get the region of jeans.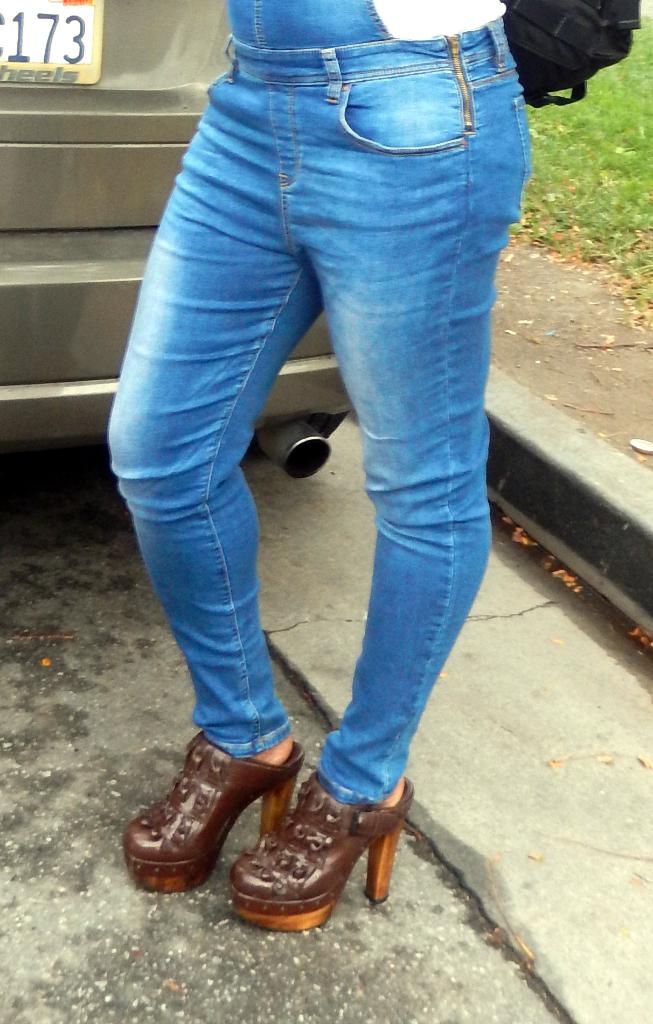
Rect(96, 46, 531, 807).
